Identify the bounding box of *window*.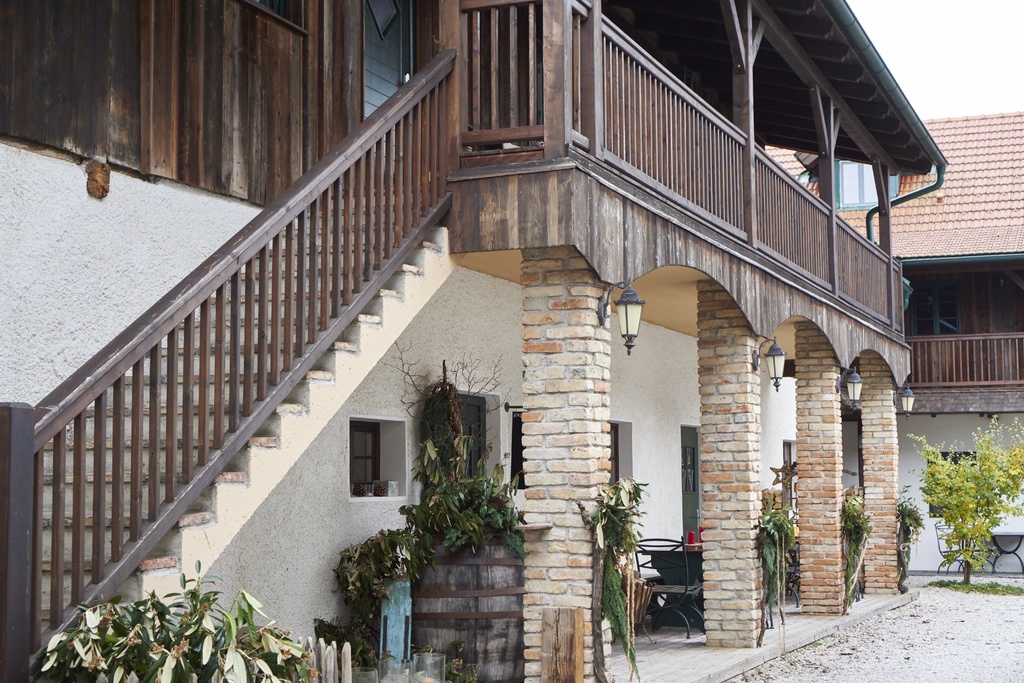
{"left": 511, "top": 406, "right": 632, "bottom": 488}.
